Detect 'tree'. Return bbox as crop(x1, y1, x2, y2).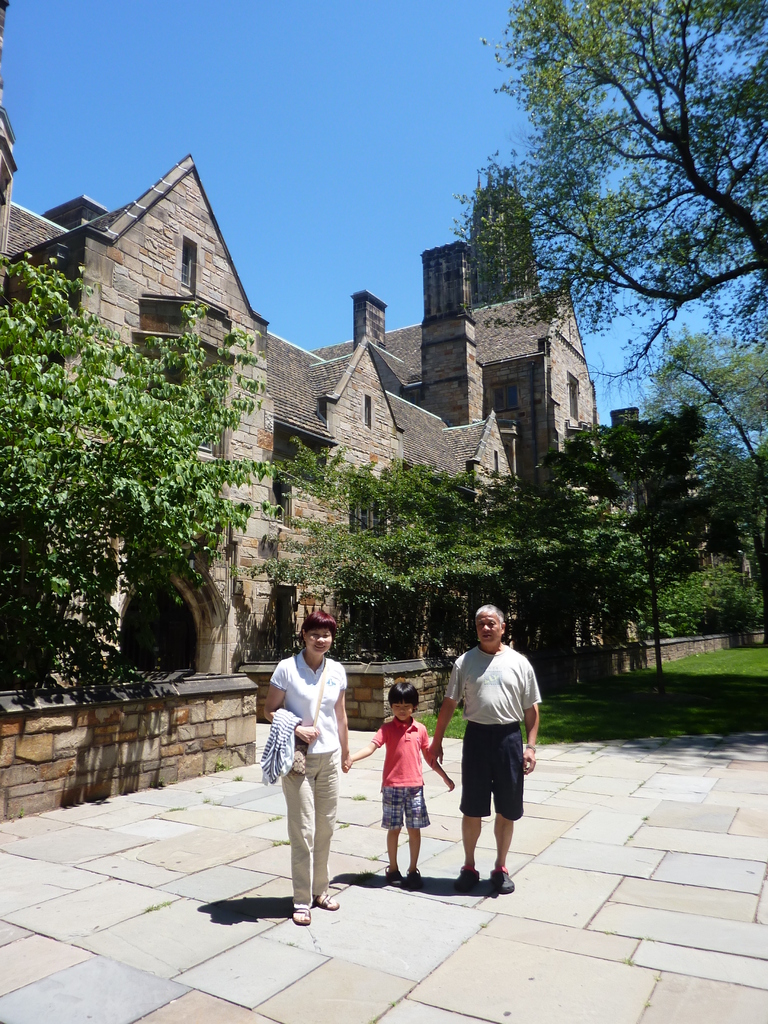
crop(0, 239, 275, 704).
